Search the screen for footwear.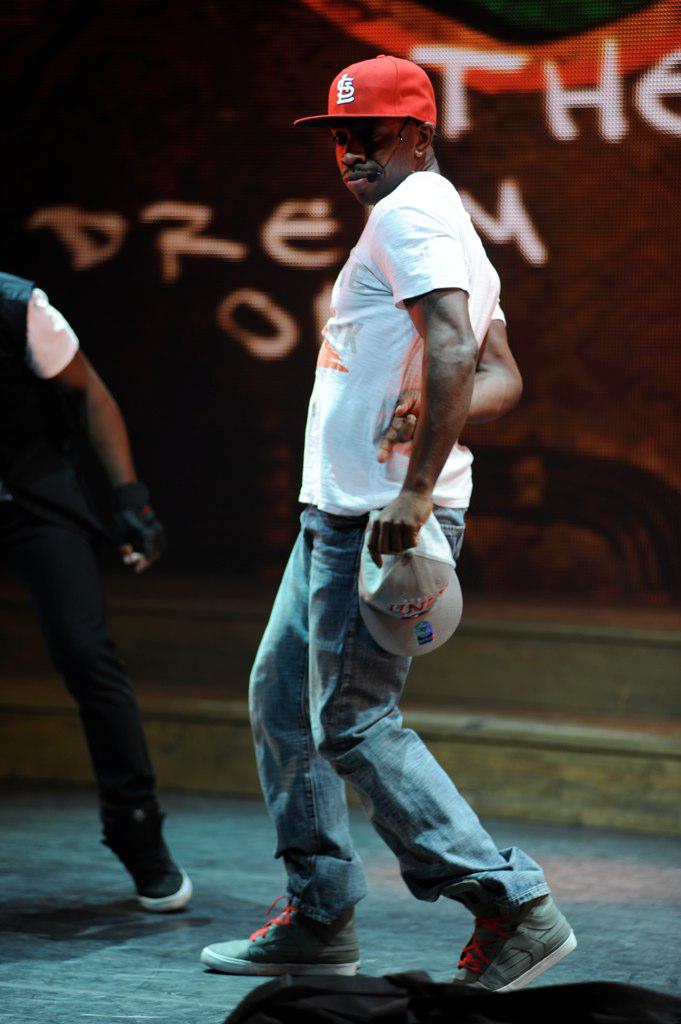
Found at bbox=[216, 902, 383, 986].
